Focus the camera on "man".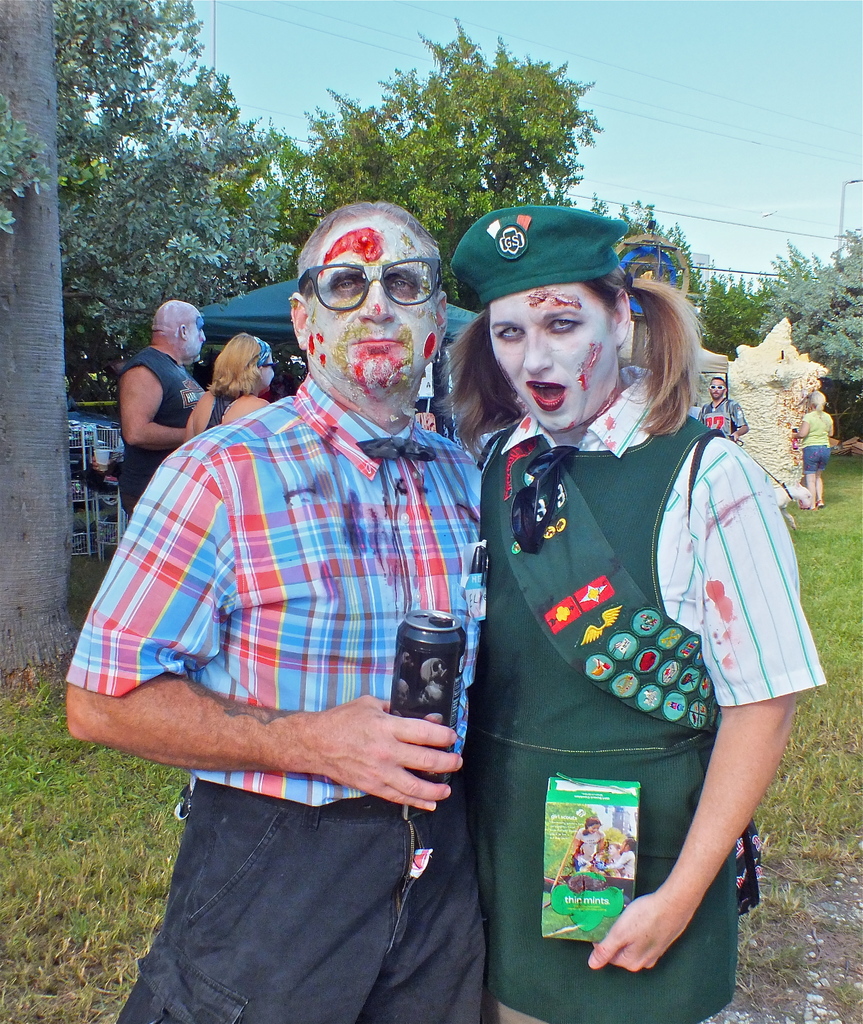
Focus region: x1=117 y1=302 x2=210 y2=517.
